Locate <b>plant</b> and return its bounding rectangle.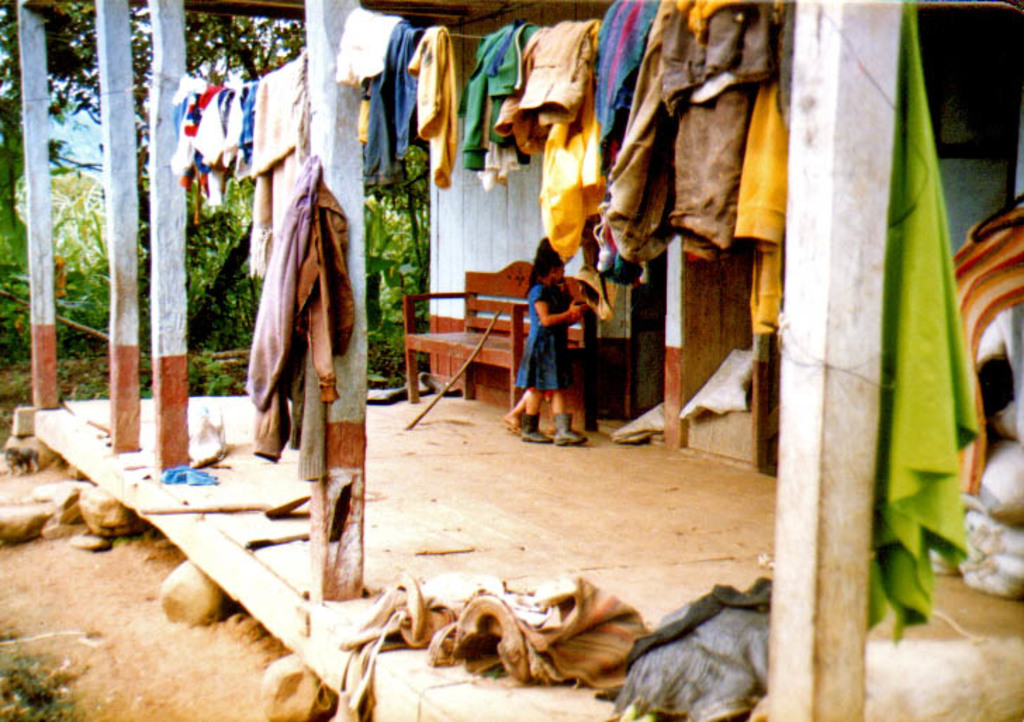
(0, 1, 470, 394).
